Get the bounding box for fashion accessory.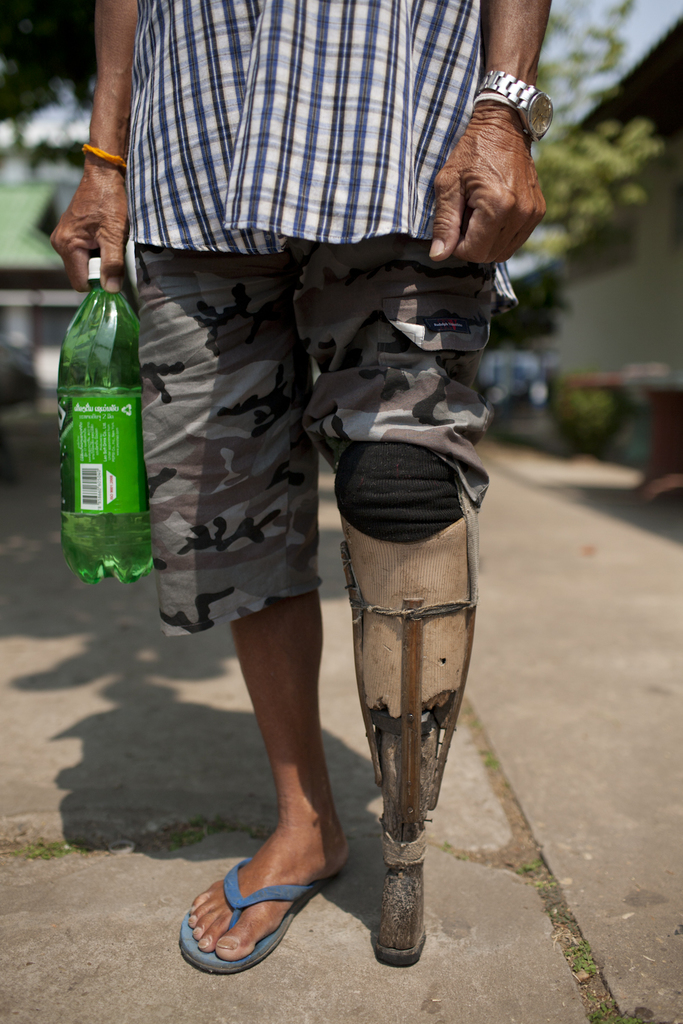
(x1=176, y1=854, x2=320, y2=973).
